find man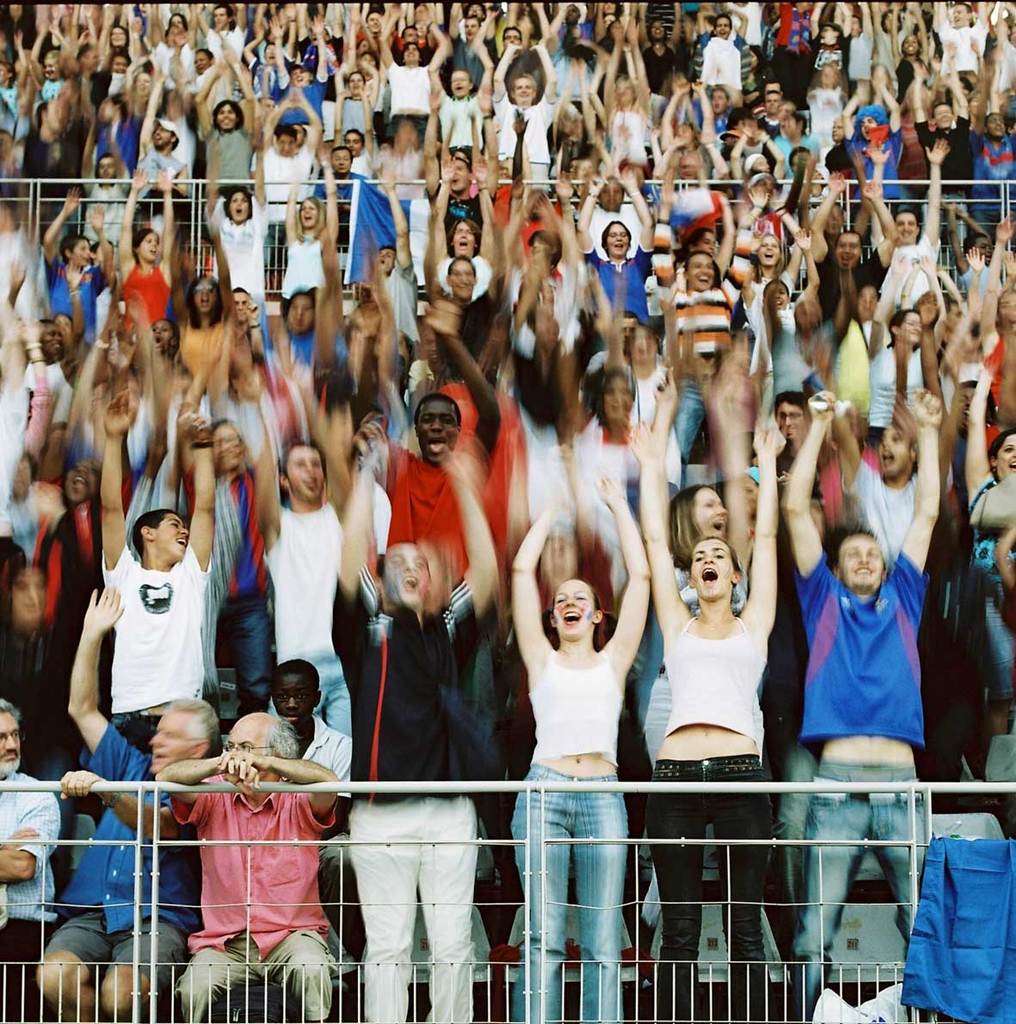
36, 600, 219, 1023
